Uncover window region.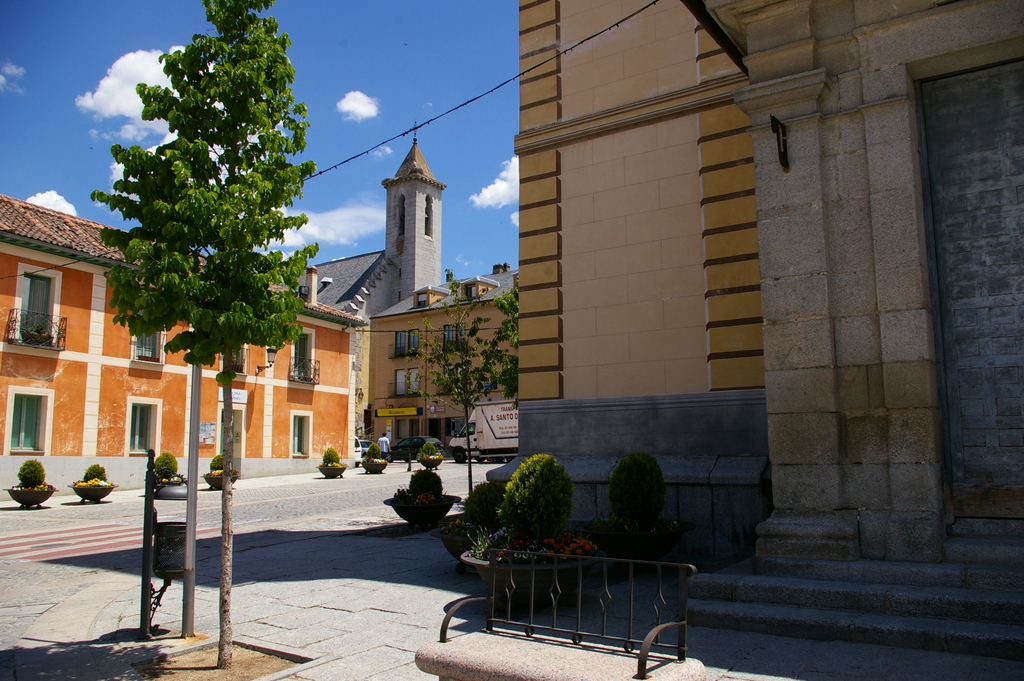
Uncovered: <bbox>410, 329, 420, 358</bbox>.
